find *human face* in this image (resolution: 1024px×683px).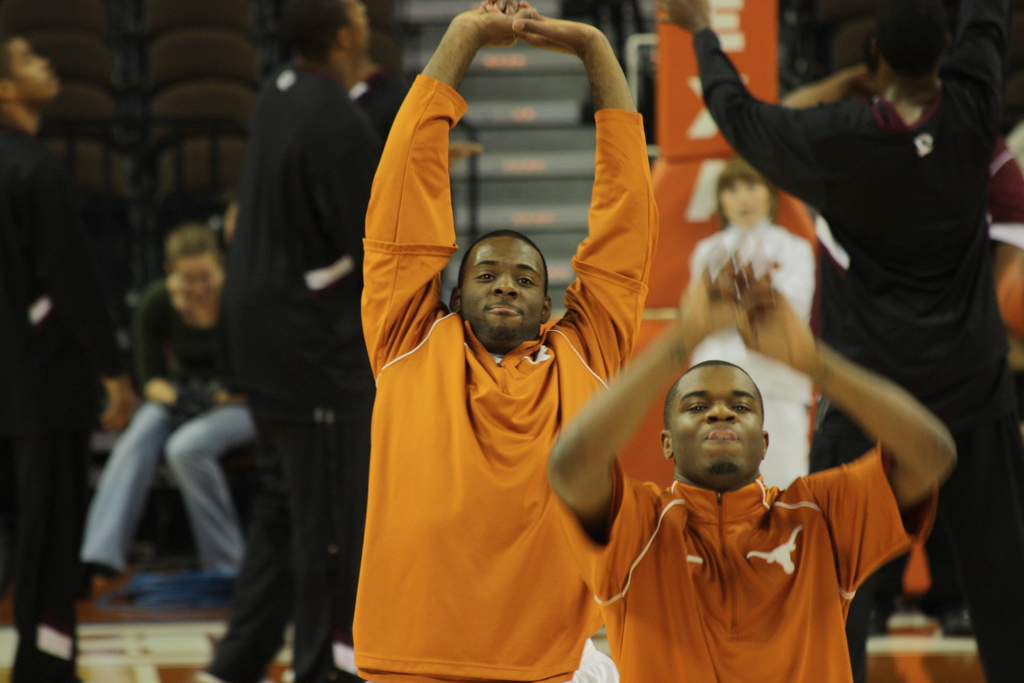
rect(671, 367, 765, 482).
